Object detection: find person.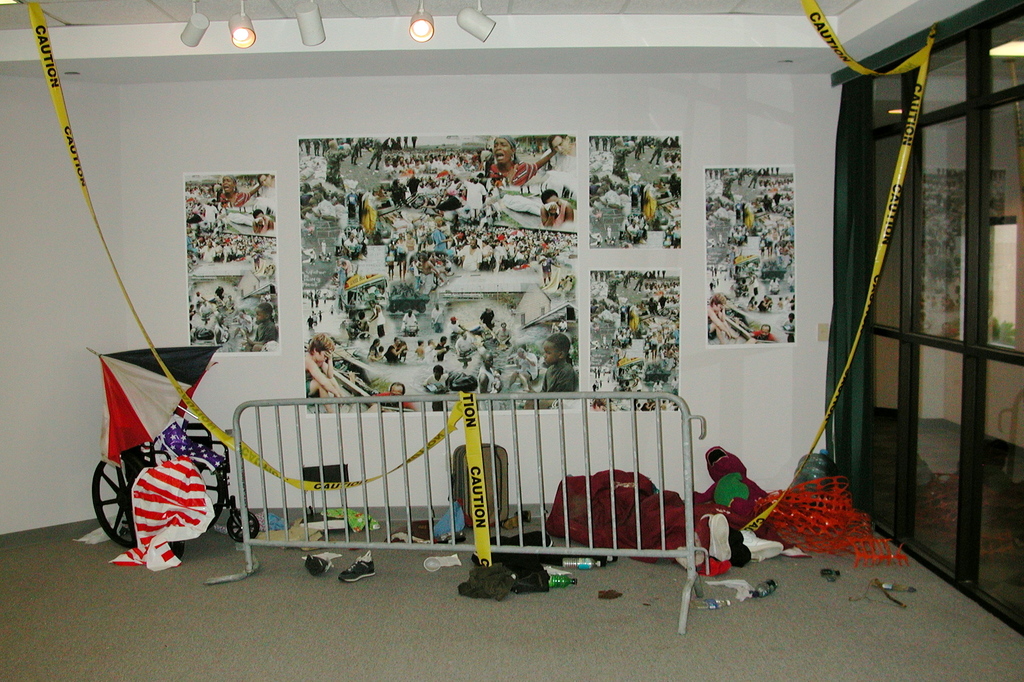
x1=387, y1=239, x2=397, y2=277.
